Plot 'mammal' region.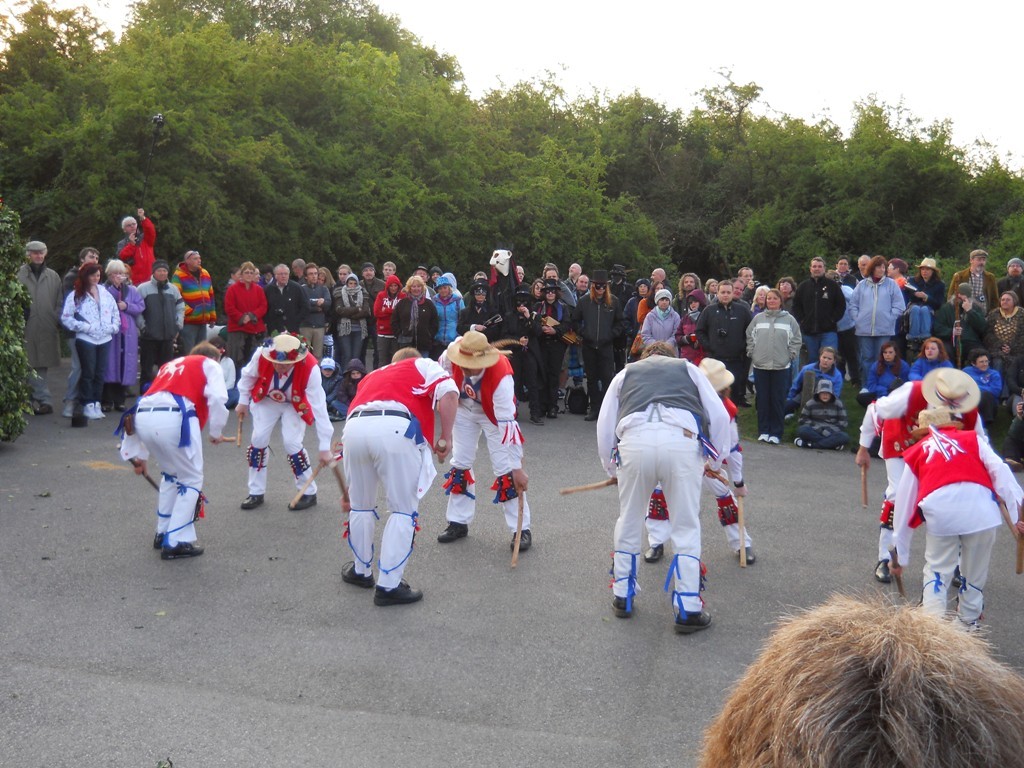
Plotted at [692,578,1023,767].
